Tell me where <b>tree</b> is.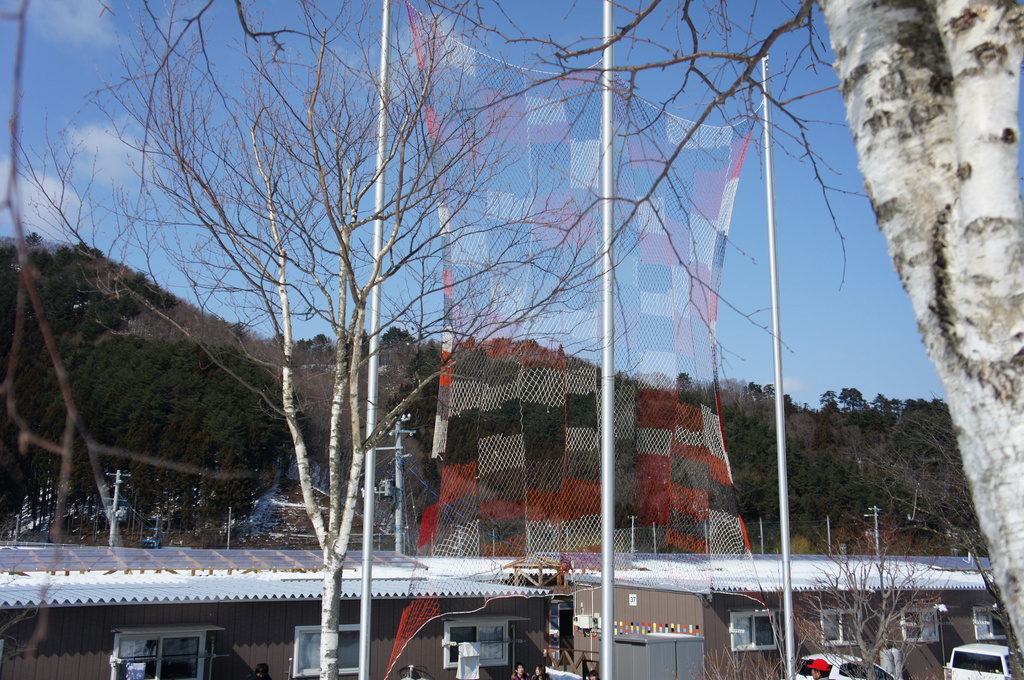
<b>tree</b> is at [4, 0, 635, 679].
